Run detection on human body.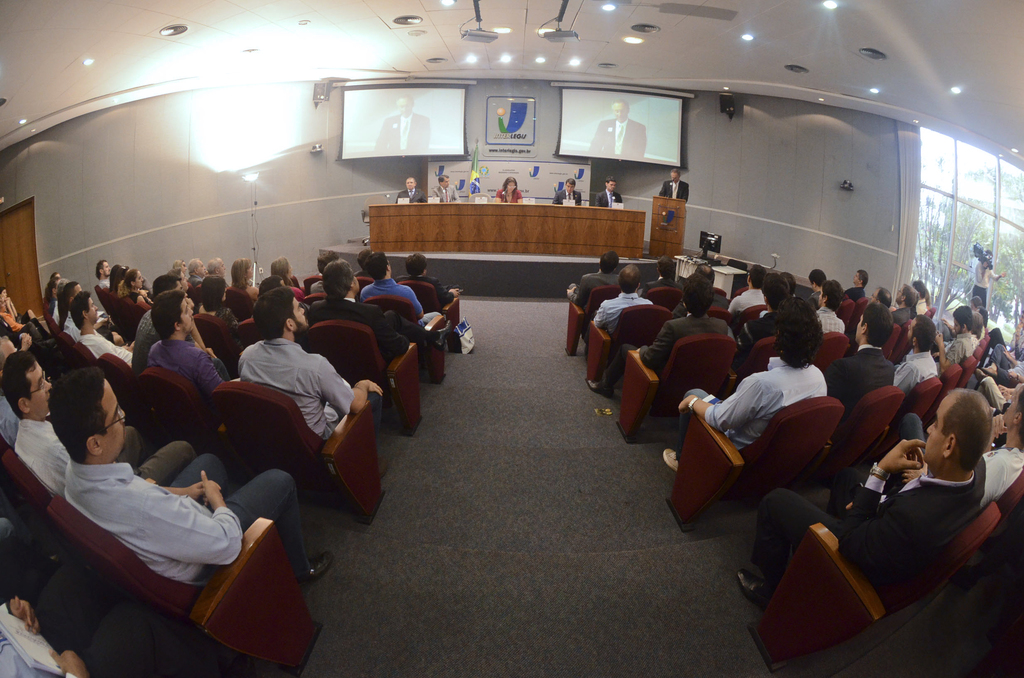
Result: x1=67 y1=273 x2=87 y2=326.
